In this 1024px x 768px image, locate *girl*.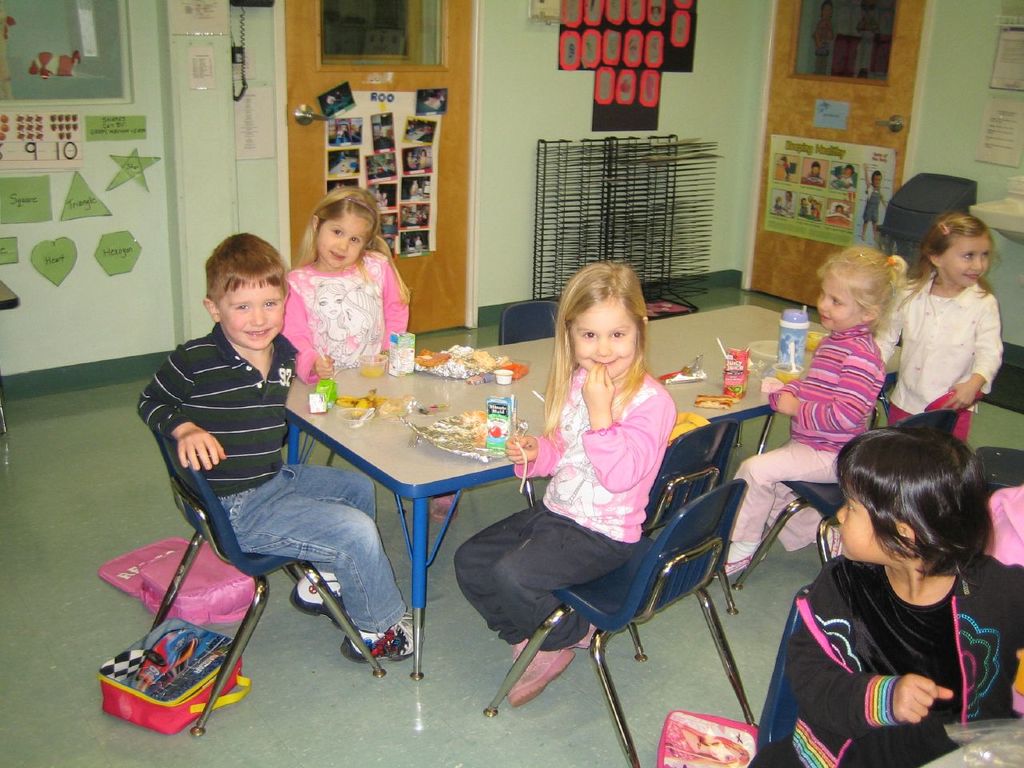
Bounding box: 282,182,454,526.
